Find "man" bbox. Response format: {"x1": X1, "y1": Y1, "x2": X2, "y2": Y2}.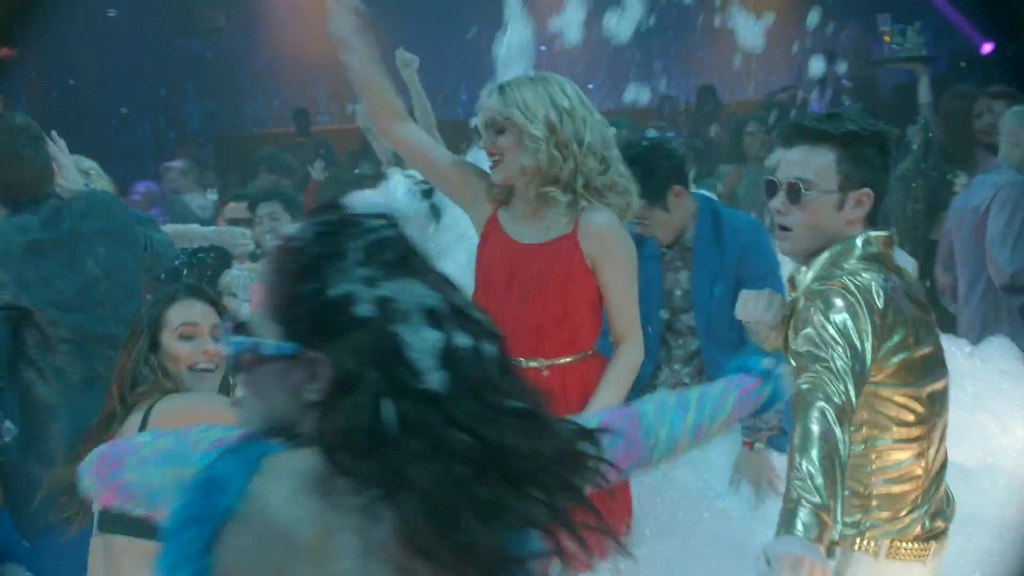
{"x1": 246, "y1": 177, "x2": 305, "y2": 264}.
